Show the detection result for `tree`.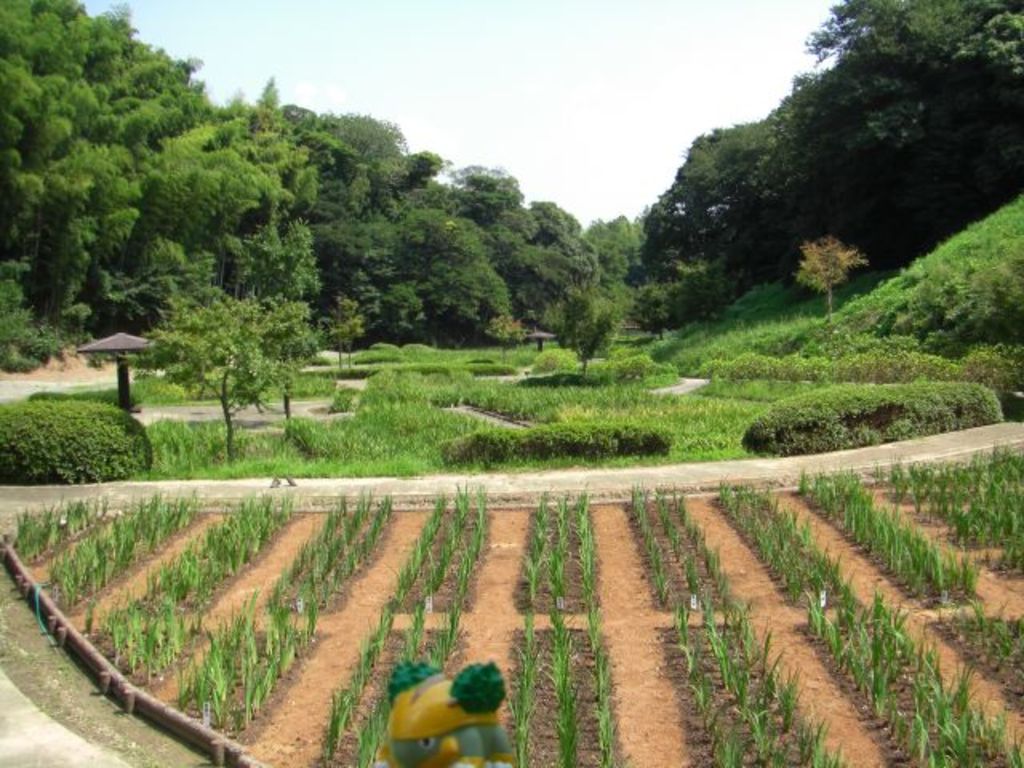
120/294/282/472.
